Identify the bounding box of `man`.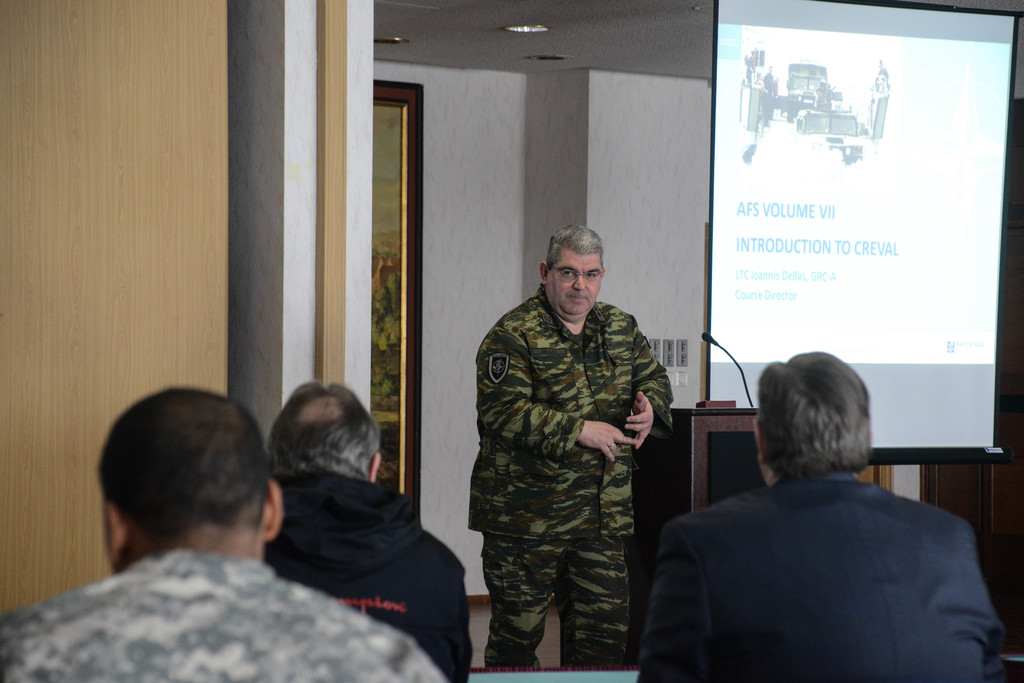
(471, 216, 674, 666).
